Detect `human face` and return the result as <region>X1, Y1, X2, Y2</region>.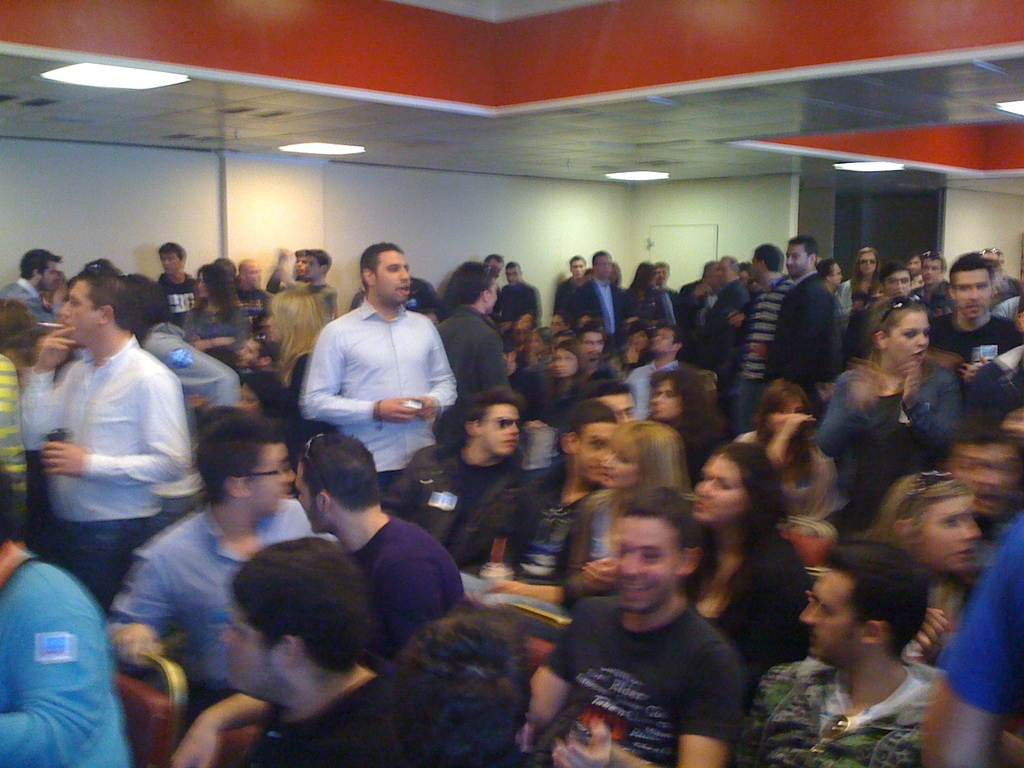
<region>265, 314, 284, 342</region>.
